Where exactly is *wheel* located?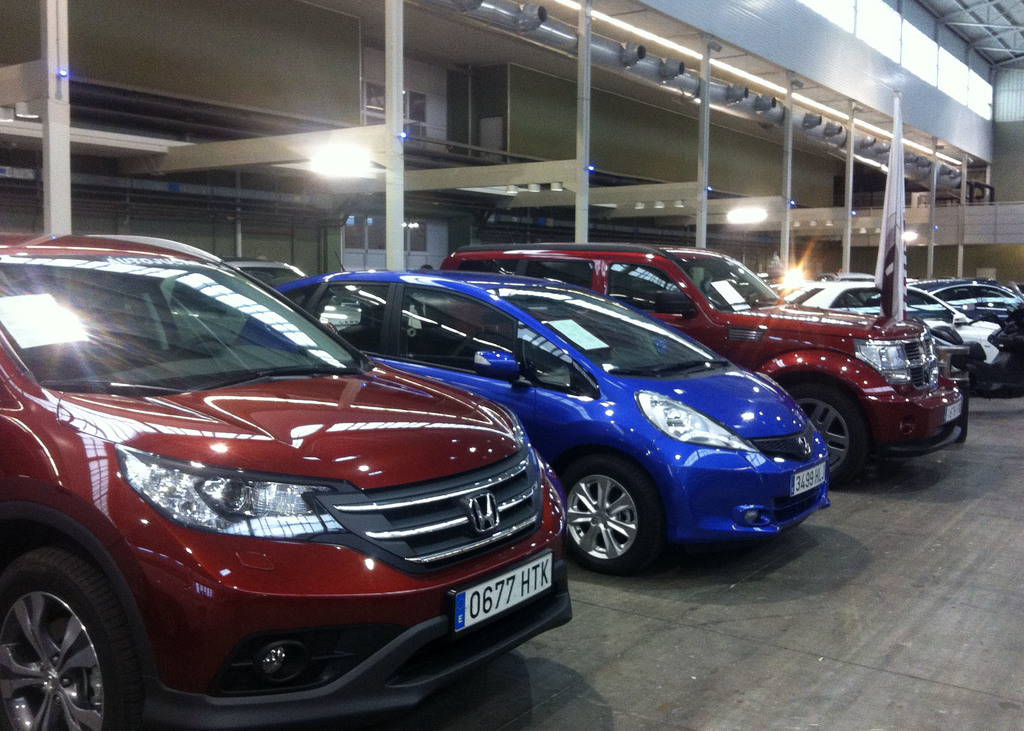
Its bounding box is <bbox>562, 456, 653, 570</bbox>.
